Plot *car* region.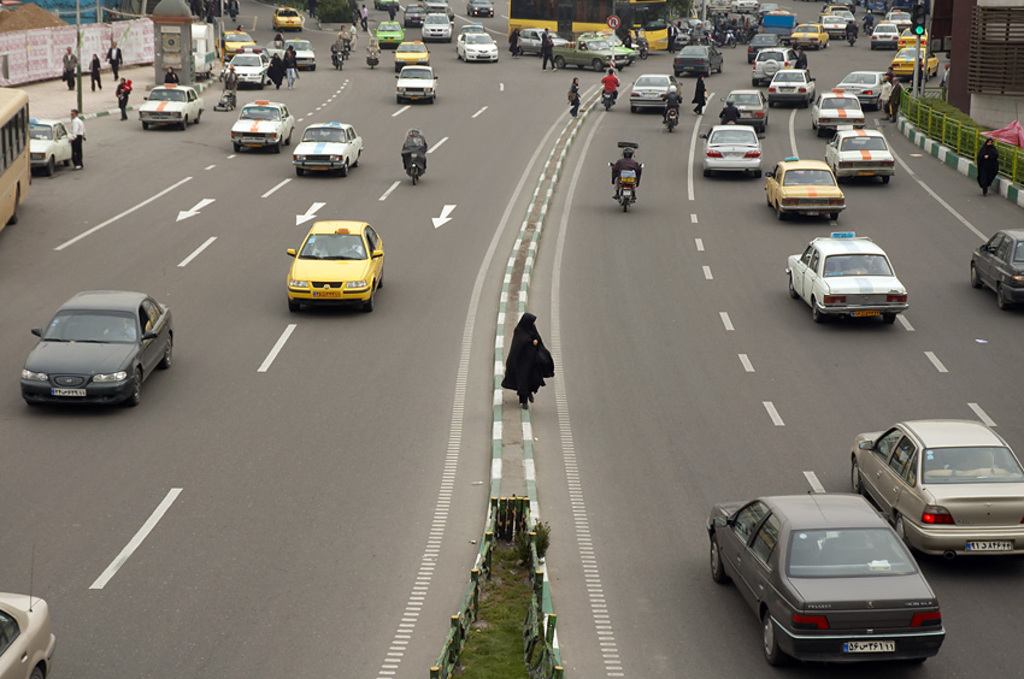
Plotted at left=541, top=26, right=631, bottom=72.
